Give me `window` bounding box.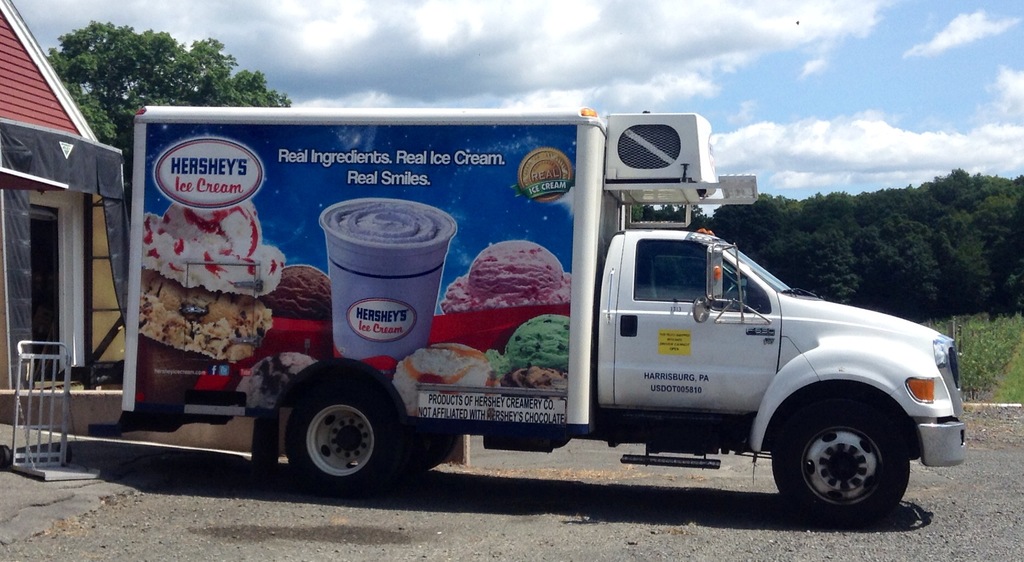
{"x1": 28, "y1": 145, "x2": 107, "y2": 377}.
